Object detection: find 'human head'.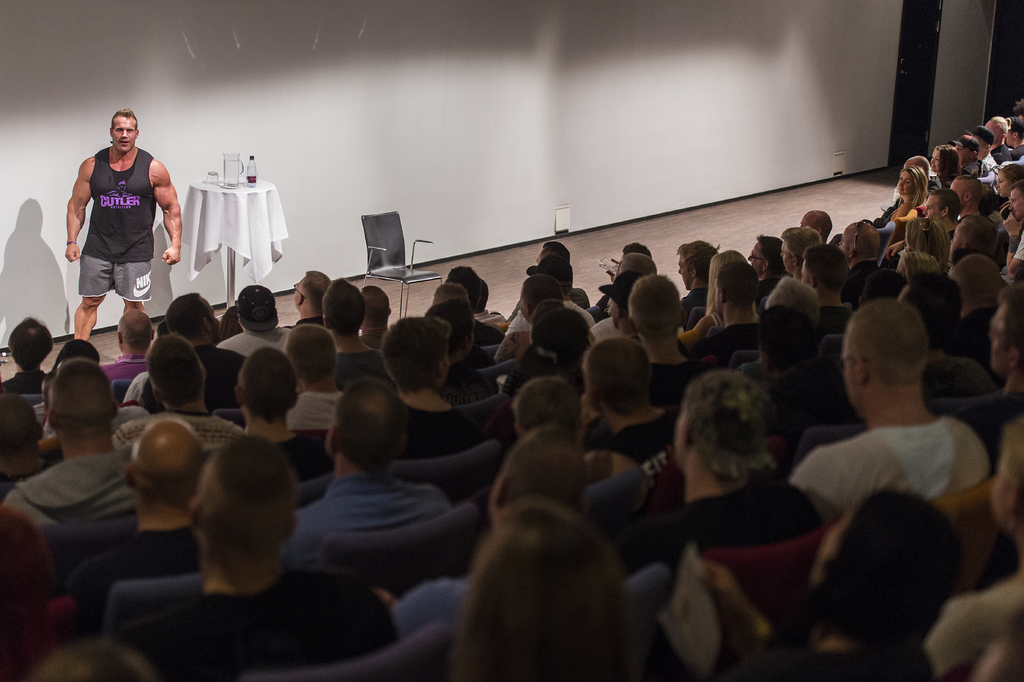
rect(540, 314, 590, 354).
